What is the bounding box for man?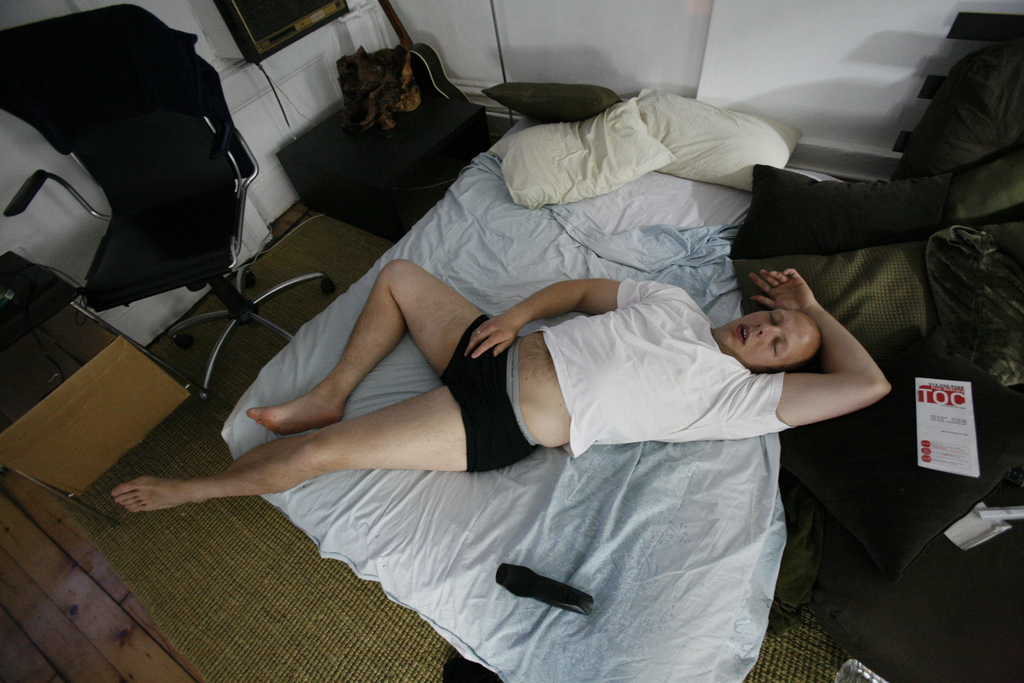
region(106, 254, 899, 515).
